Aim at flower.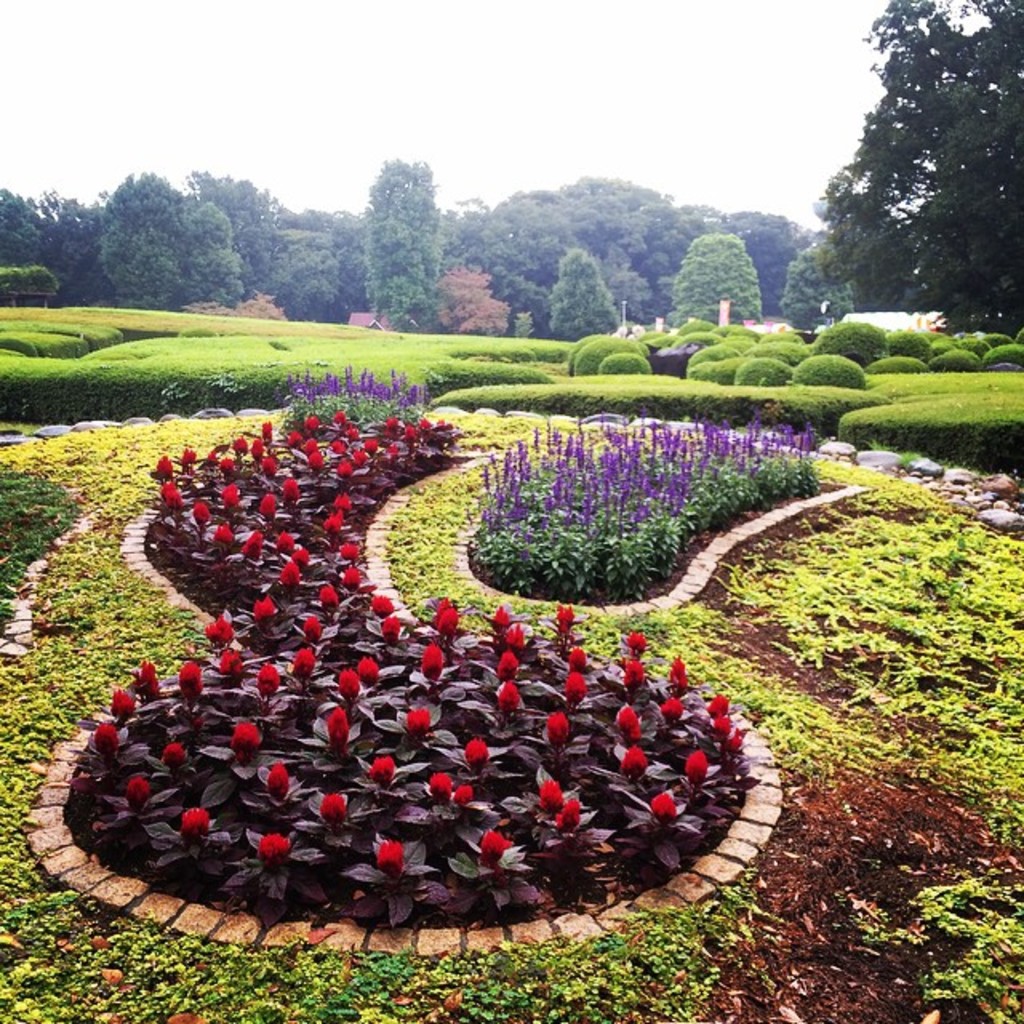
Aimed at x1=546 y1=709 x2=573 y2=744.
